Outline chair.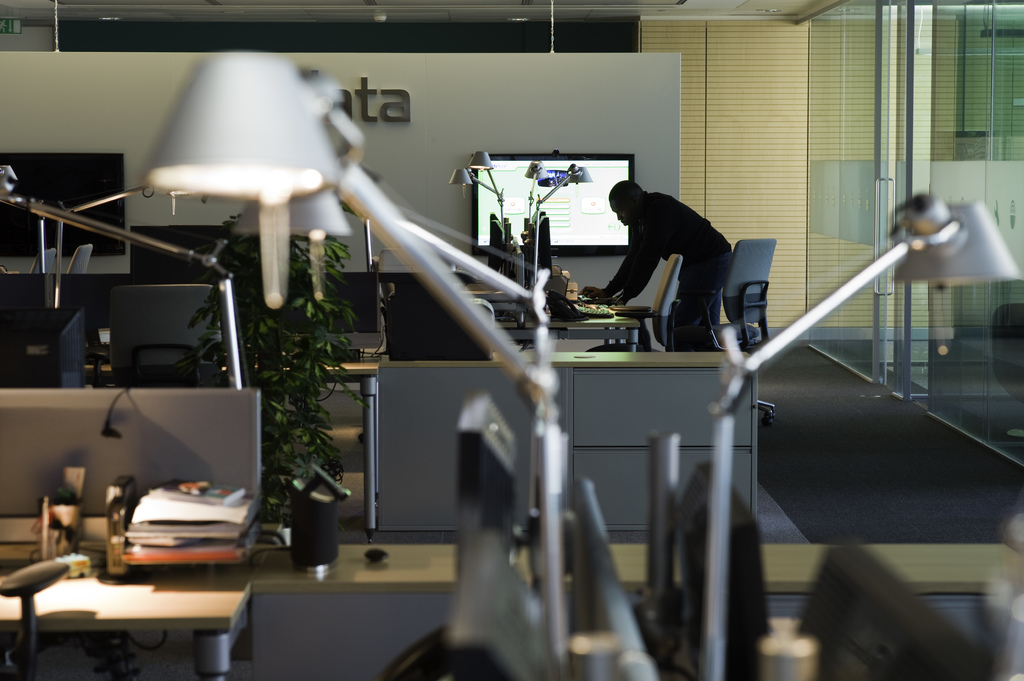
Outline: detection(28, 247, 59, 278).
